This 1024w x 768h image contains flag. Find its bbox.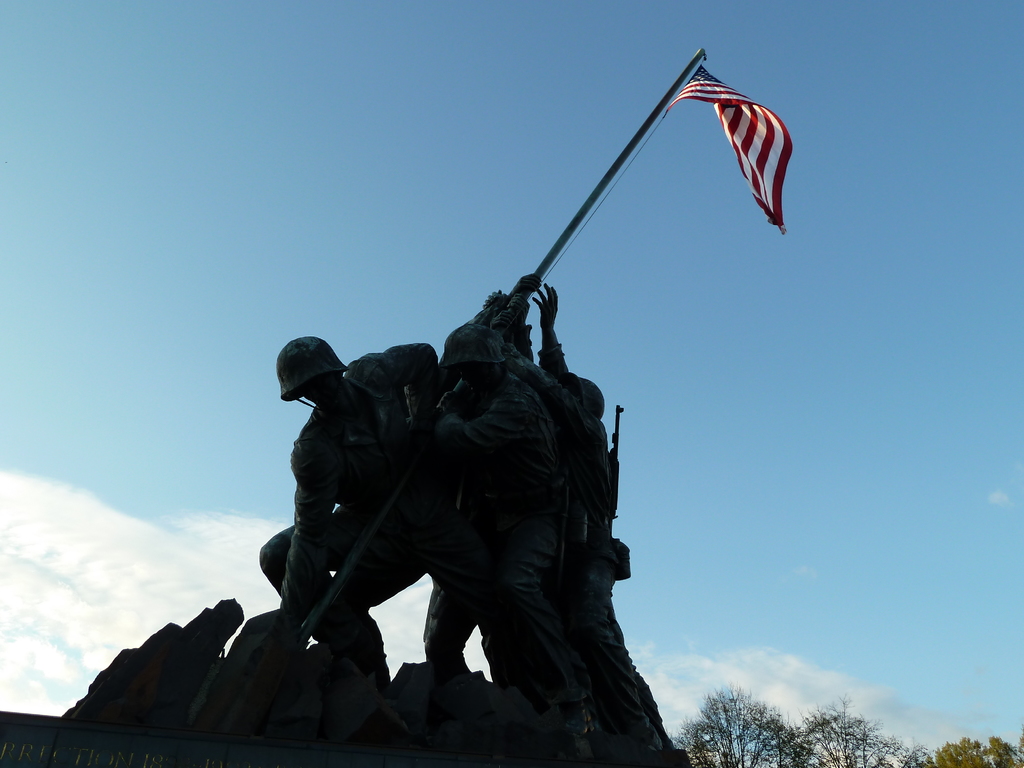
[x1=688, y1=65, x2=803, y2=239].
